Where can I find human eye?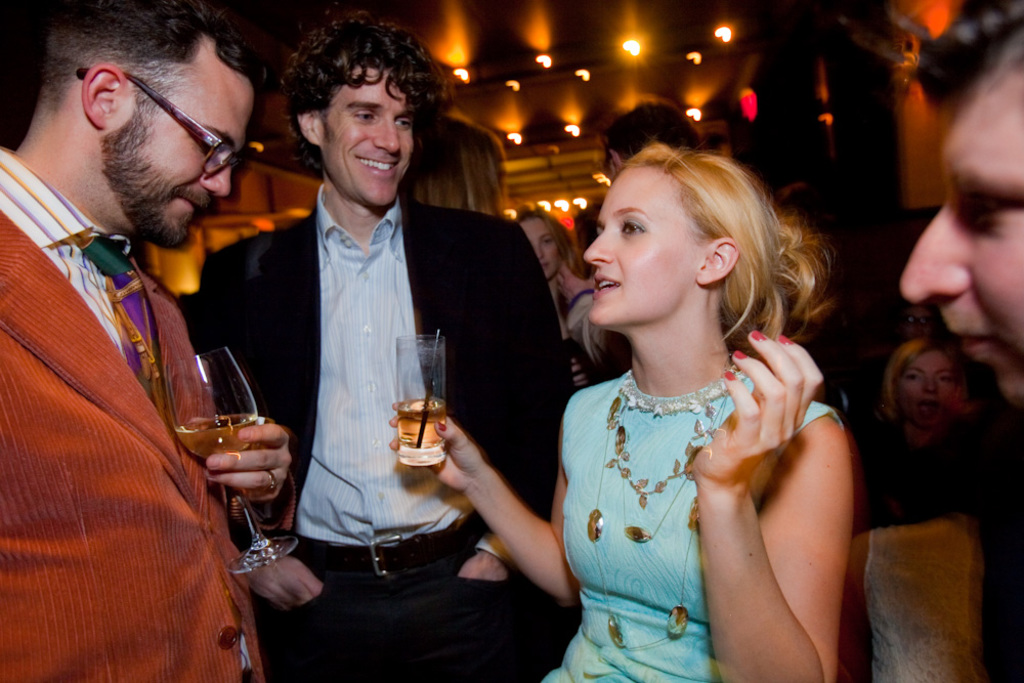
You can find it at bbox(349, 109, 378, 127).
